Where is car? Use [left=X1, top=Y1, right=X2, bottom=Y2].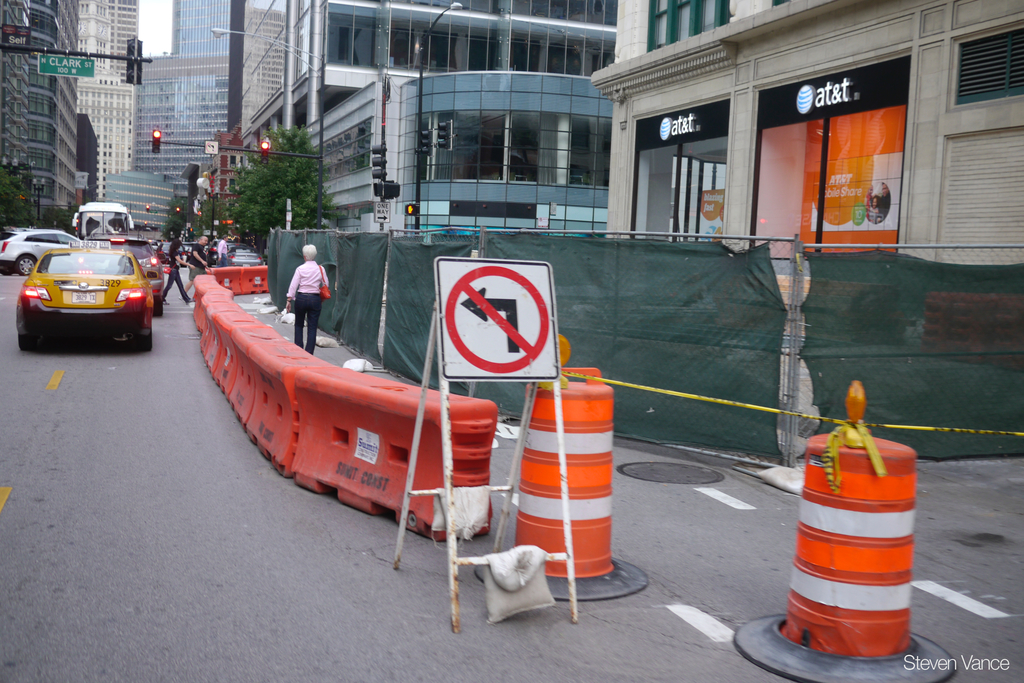
[left=103, top=234, right=167, bottom=304].
